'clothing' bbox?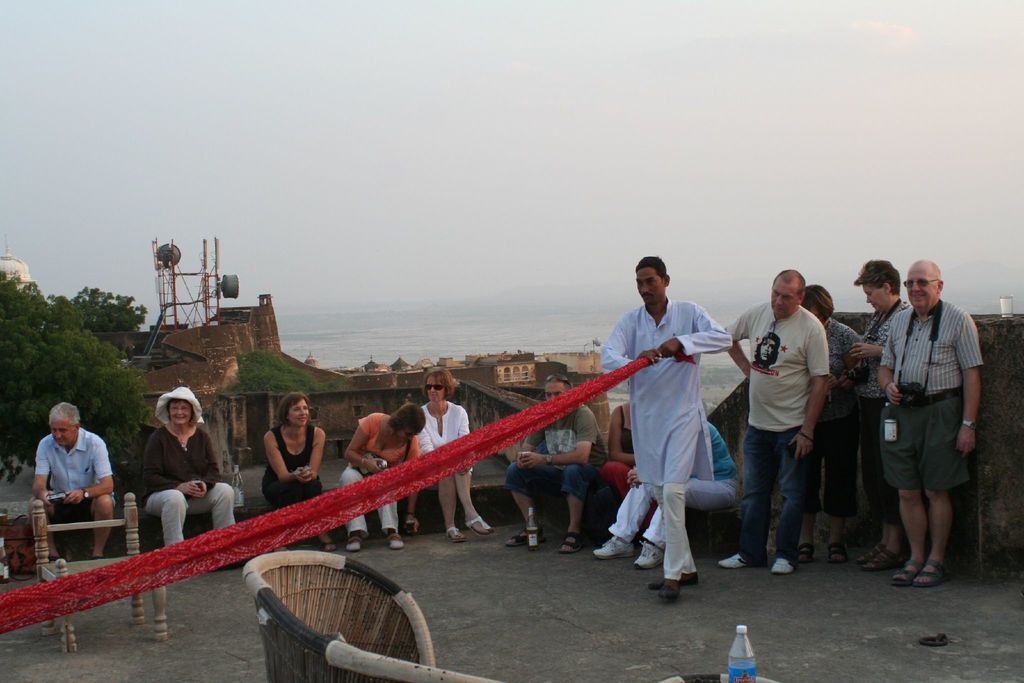
bbox=[36, 428, 115, 529]
